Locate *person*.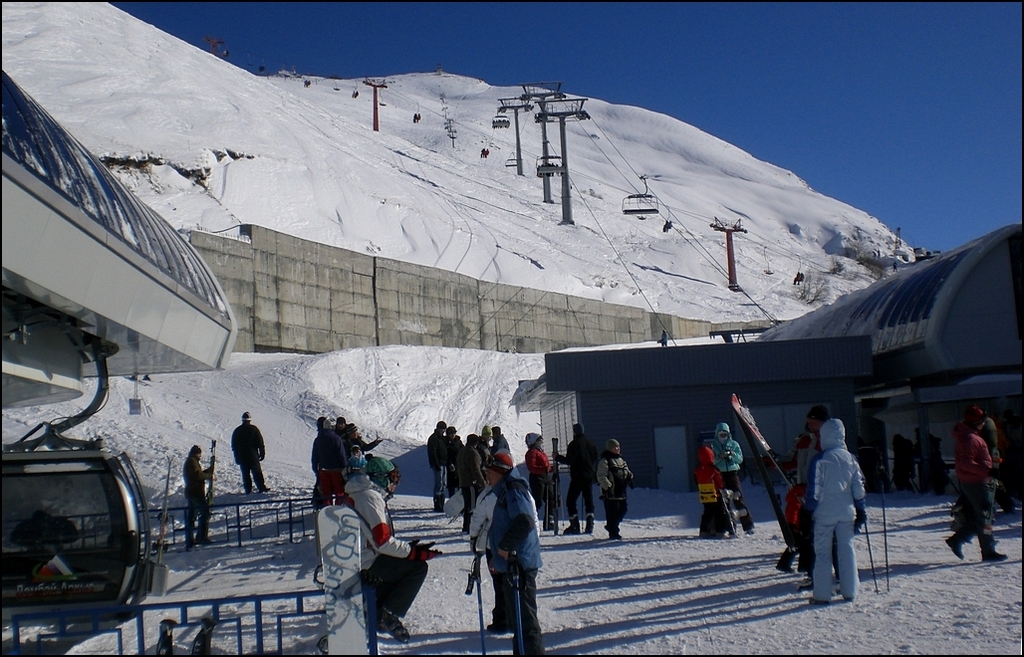
Bounding box: rect(556, 418, 597, 530).
